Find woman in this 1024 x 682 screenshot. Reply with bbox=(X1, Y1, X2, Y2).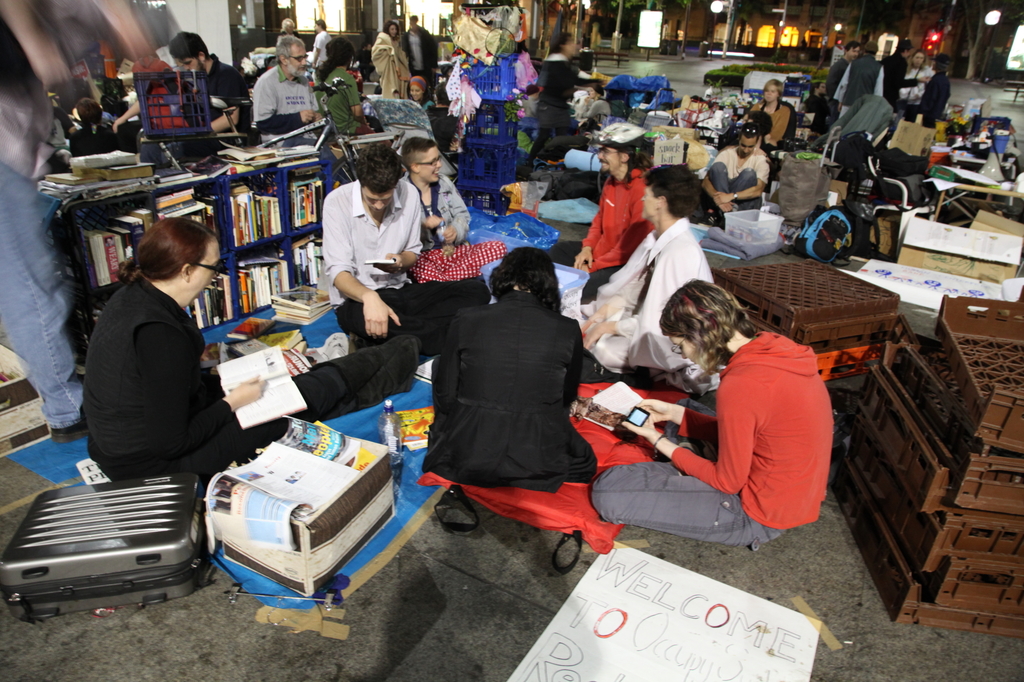
bbox=(424, 249, 610, 482).
